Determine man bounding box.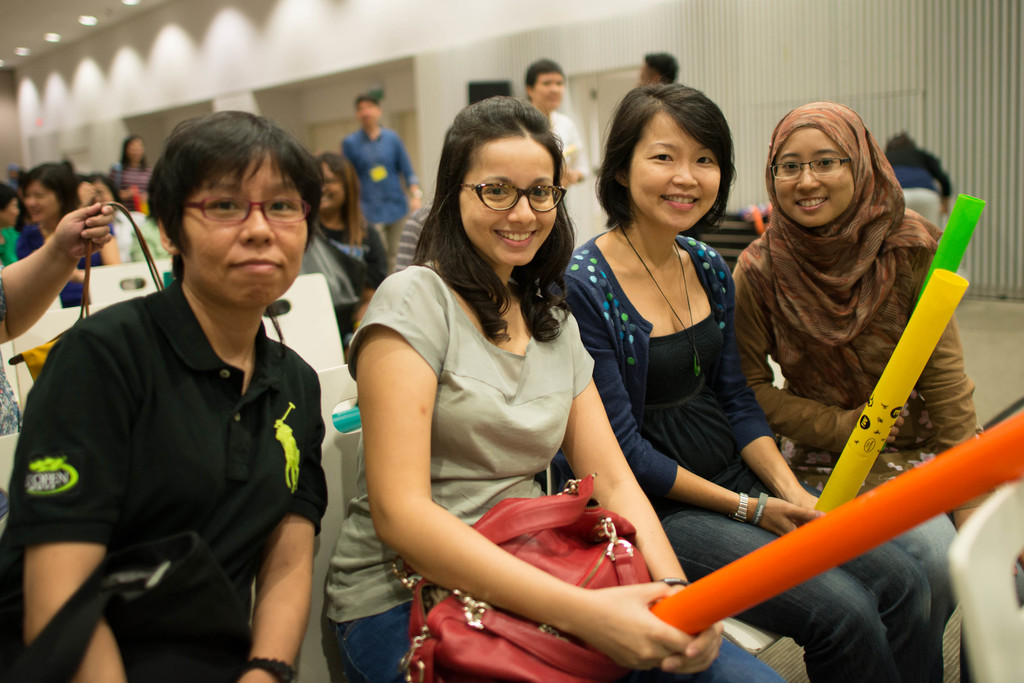
Determined: [left=638, top=52, right=678, bottom=85].
